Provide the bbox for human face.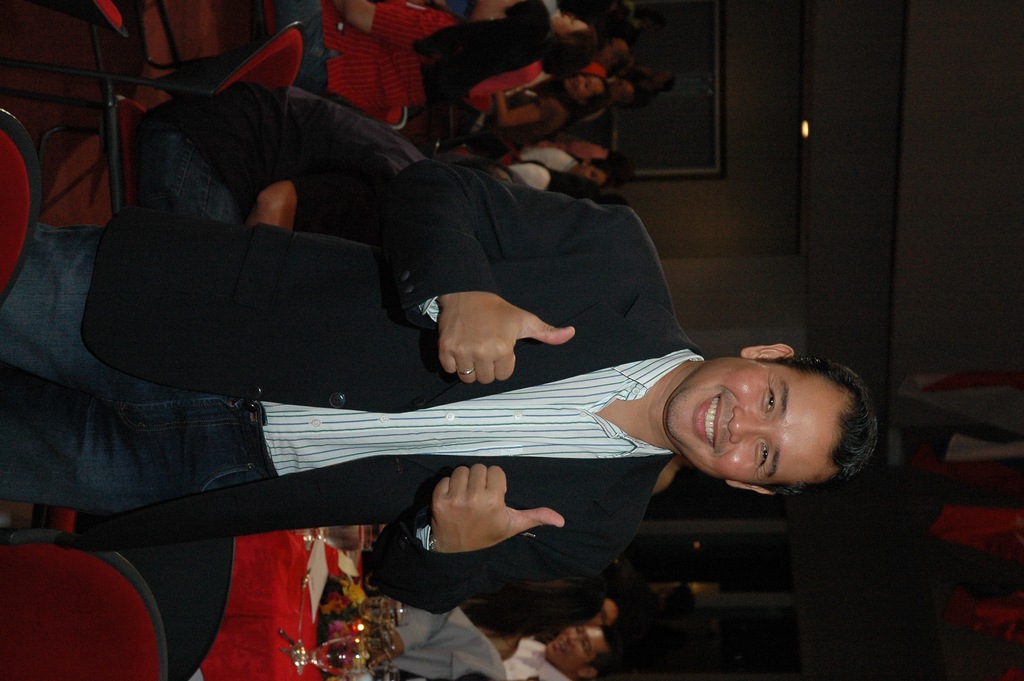
<bbox>551, 15, 586, 35</bbox>.
